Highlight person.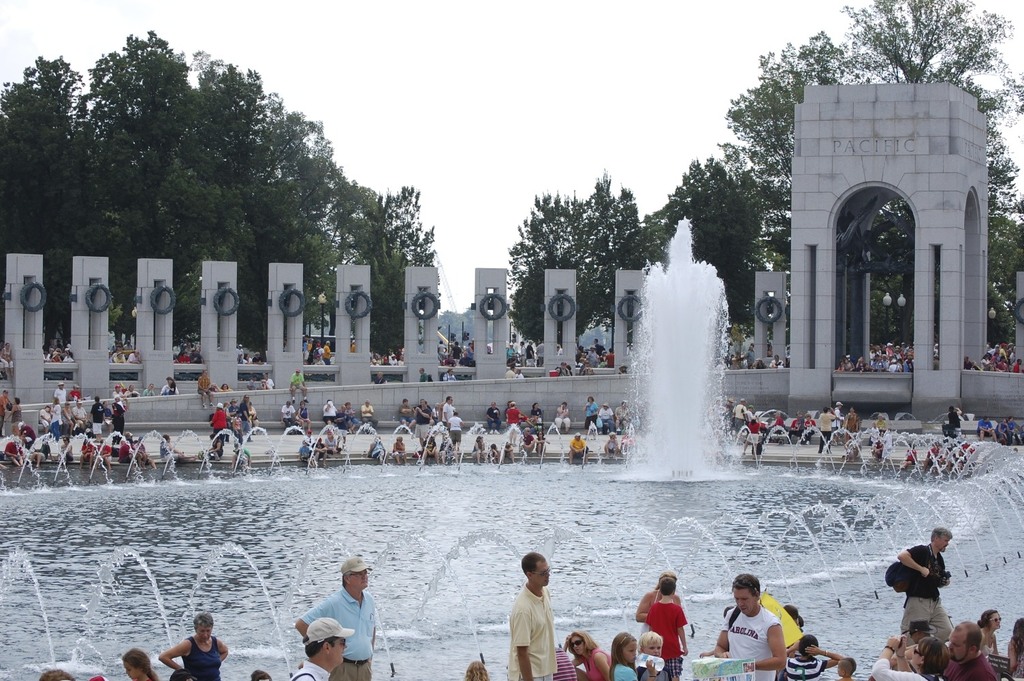
Highlighted region: region(281, 402, 298, 434).
